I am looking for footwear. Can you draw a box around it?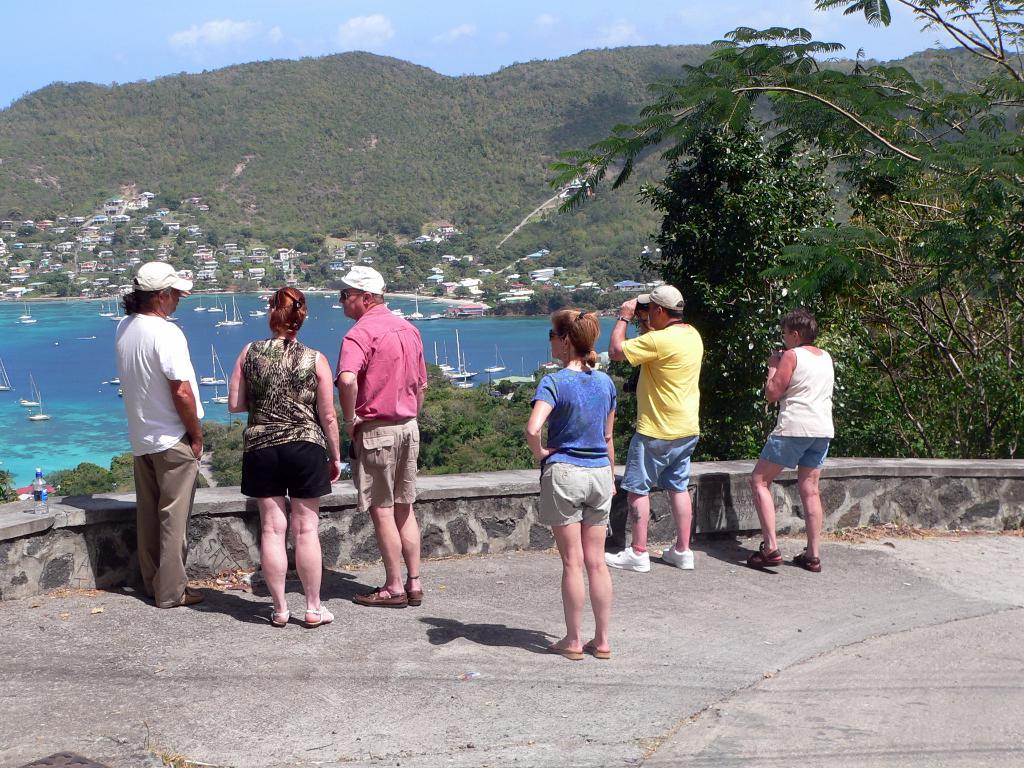
Sure, the bounding box is locate(304, 603, 334, 627).
